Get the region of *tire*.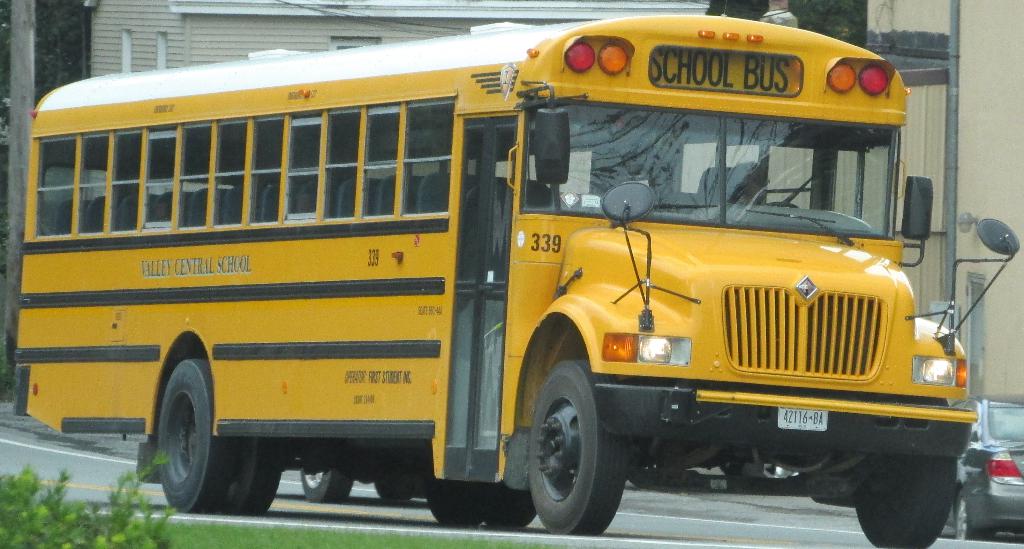
(486, 485, 536, 529).
